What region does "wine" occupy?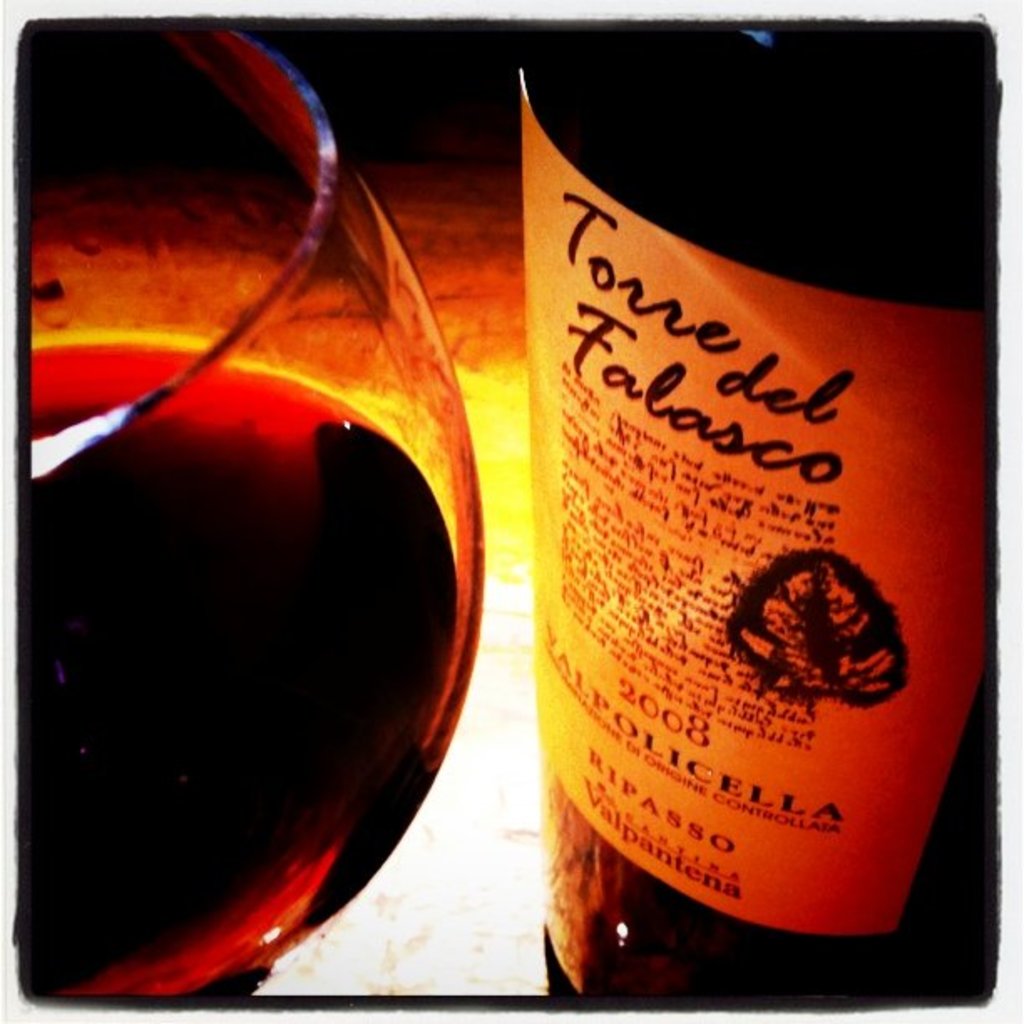
region(25, 328, 480, 997).
